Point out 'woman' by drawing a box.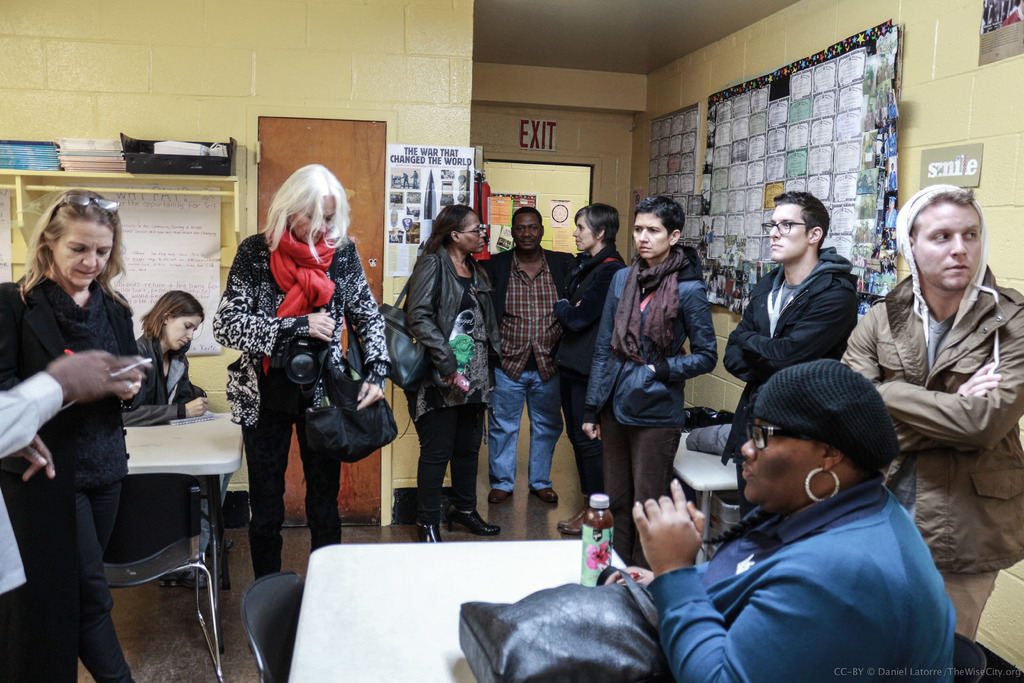
left=114, top=290, right=211, bottom=424.
